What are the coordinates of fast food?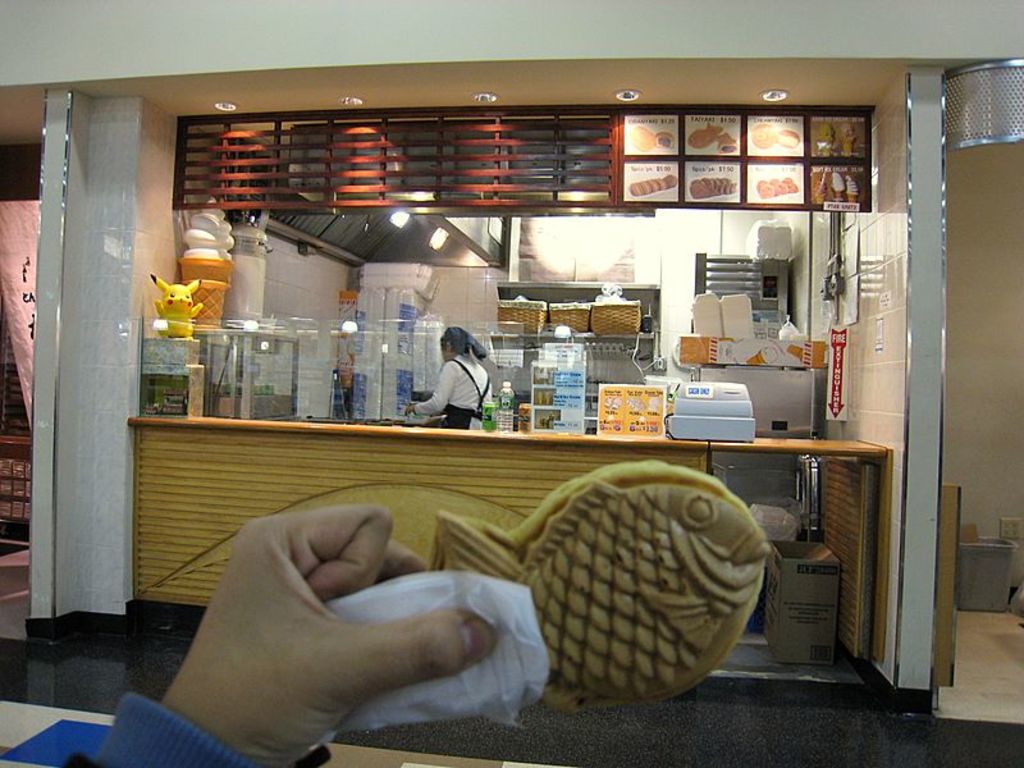
box=[818, 124, 837, 155].
